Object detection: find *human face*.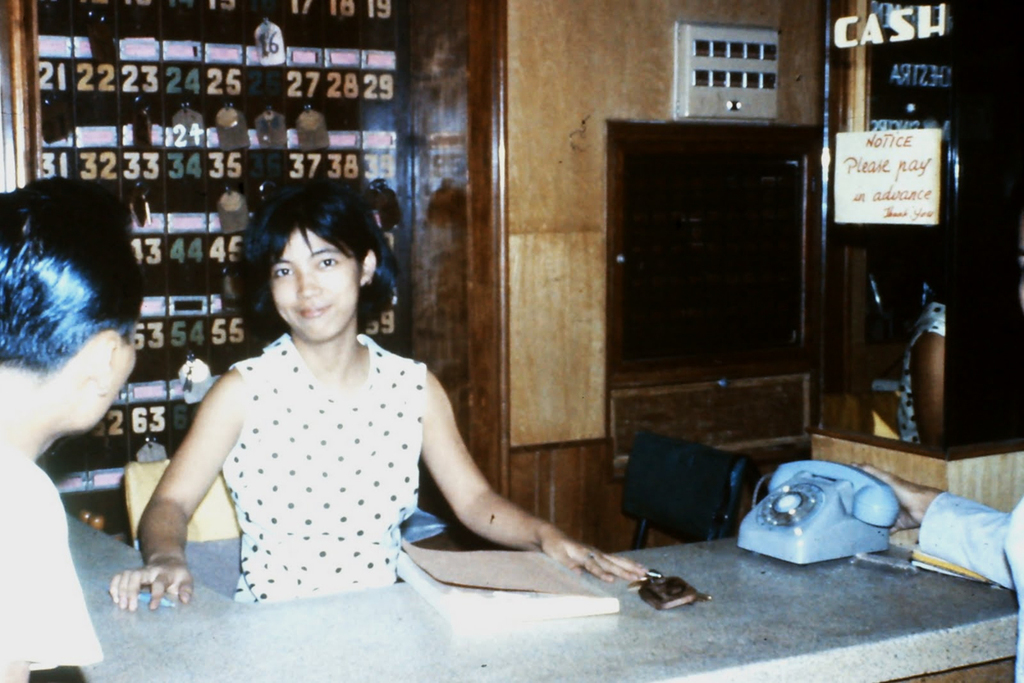
[left=271, top=225, right=359, bottom=340].
